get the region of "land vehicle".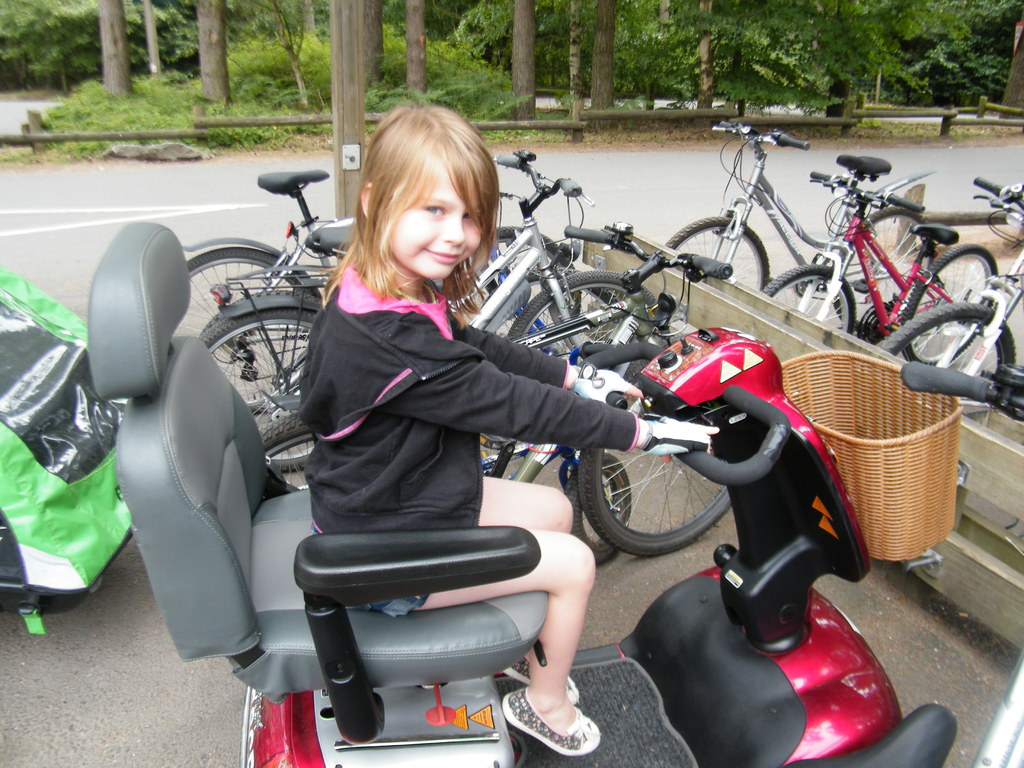
locate(668, 119, 930, 295).
